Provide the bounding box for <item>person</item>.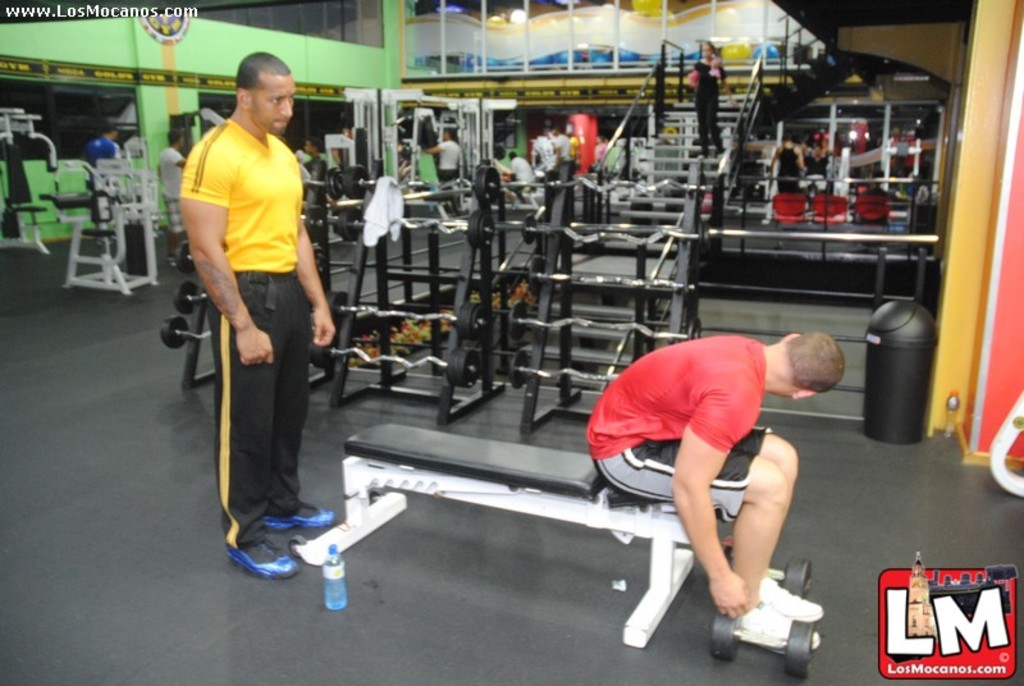
locate(561, 127, 575, 177).
